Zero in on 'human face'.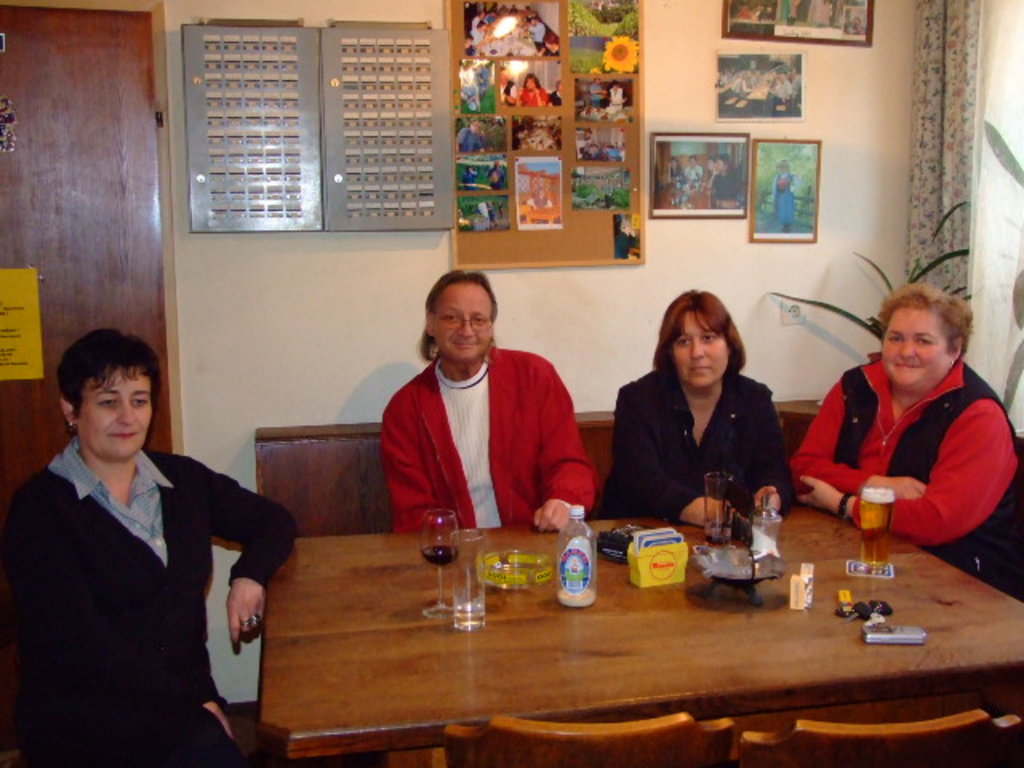
Zeroed in: <region>878, 312, 949, 390</region>.
